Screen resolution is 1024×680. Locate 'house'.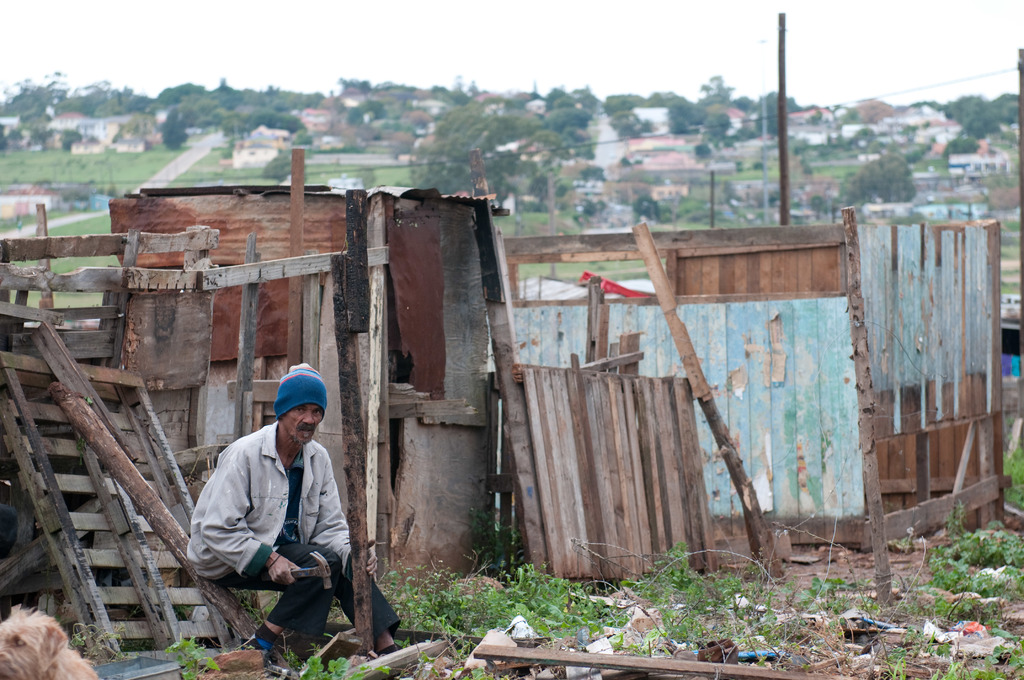
<bbox>840, 96, 965, 158</bbox>.
